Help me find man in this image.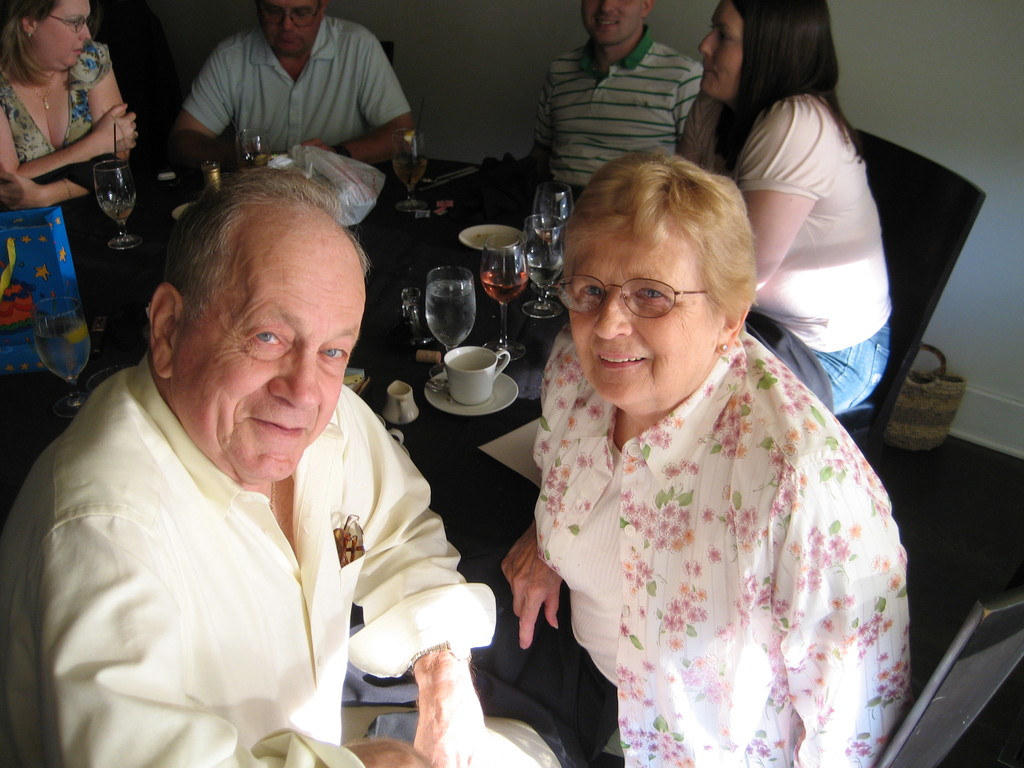
Found it: left=0, top=170, right=559, bottom=767.
